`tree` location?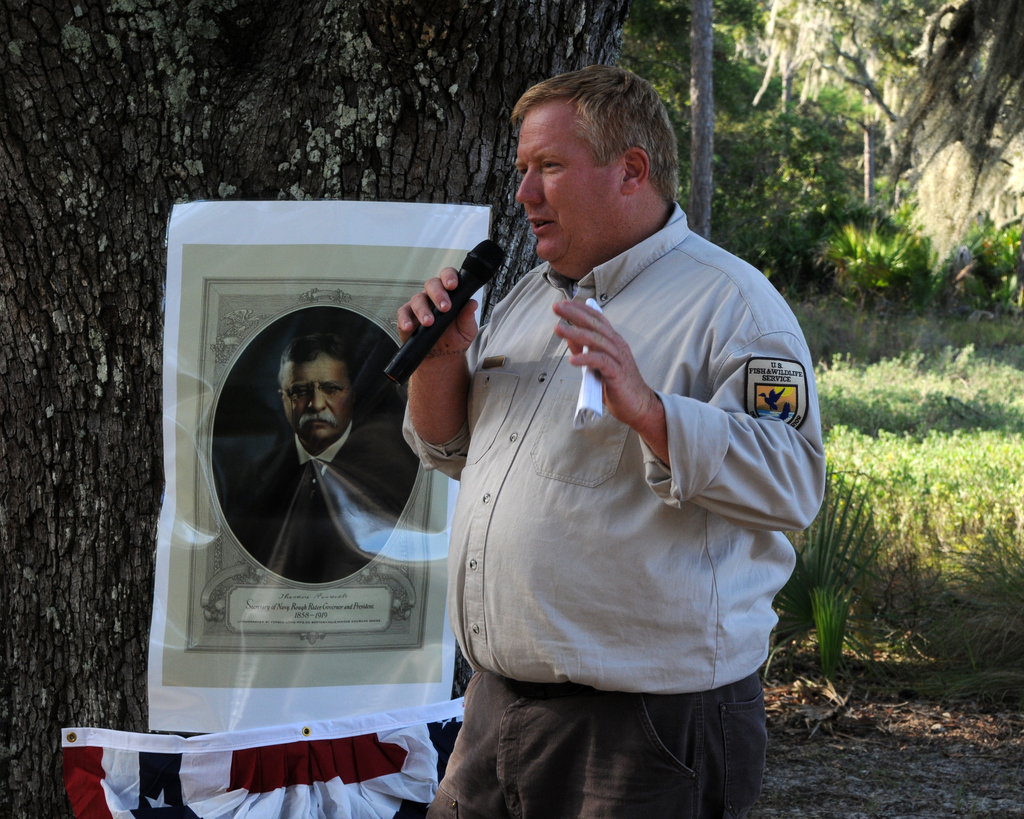
<box>2,1,638,816</box>
